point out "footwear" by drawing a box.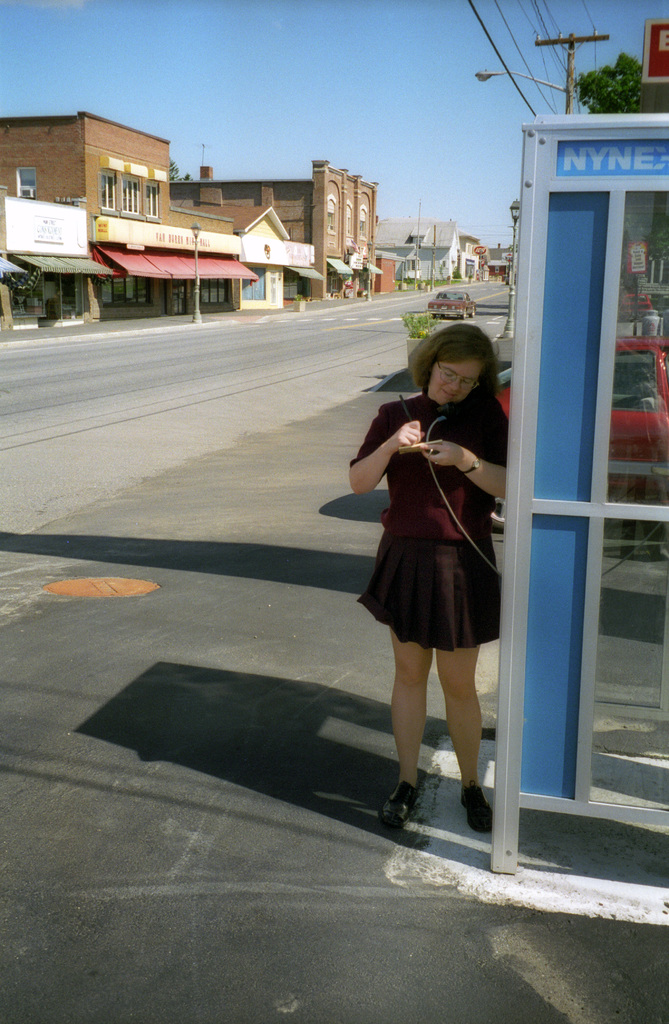
left=455, top=782, right=494, bottom=836.
